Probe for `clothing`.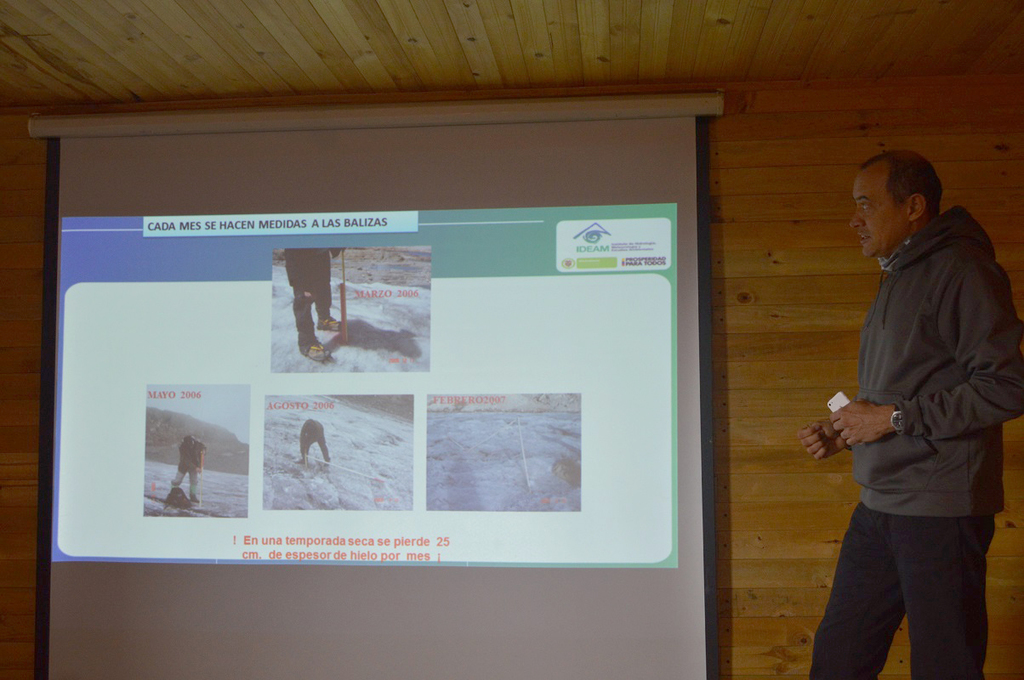
Probe result: x1=287 y1=250 x2=331 y2=346.
